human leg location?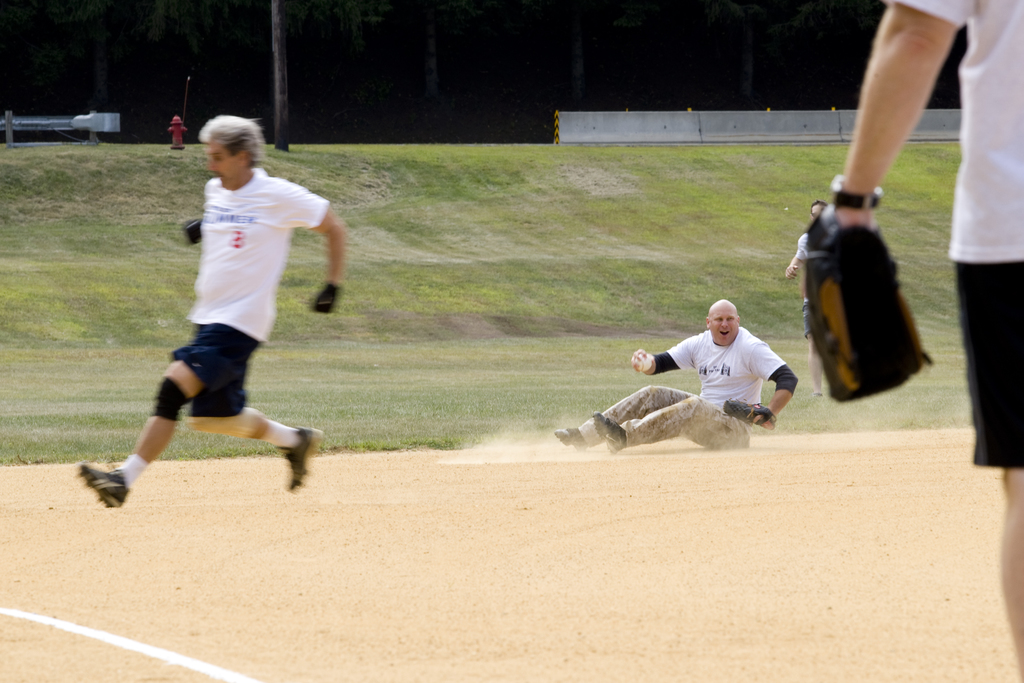
[961,261,1023,664]
